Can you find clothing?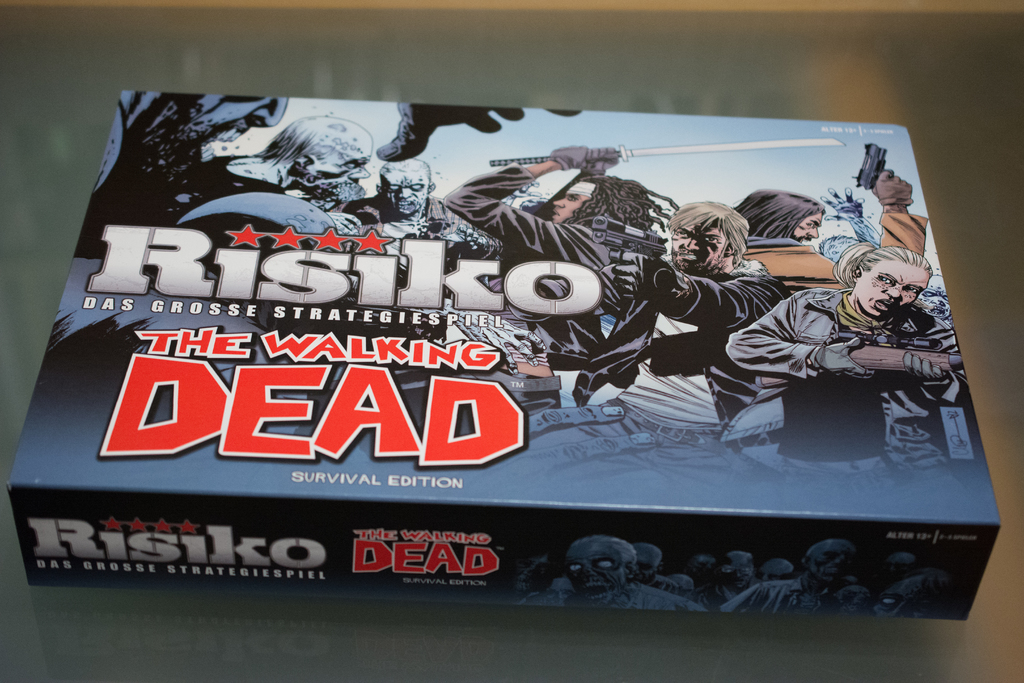
Yes, bounding box: 726/285/970/509.
